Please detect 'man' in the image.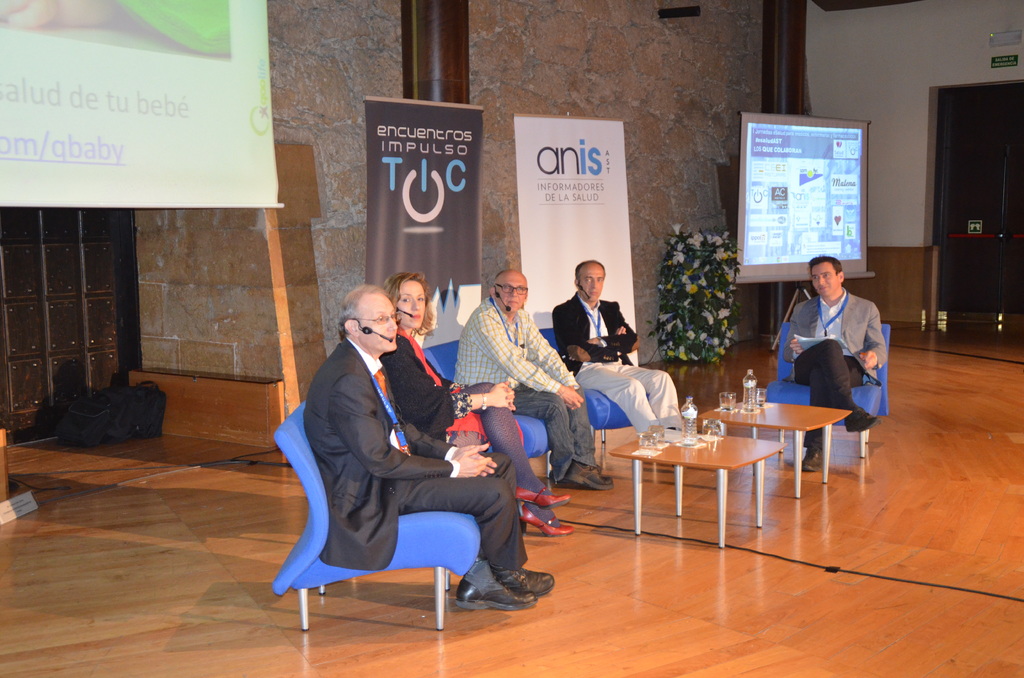
552 254 685 442.
